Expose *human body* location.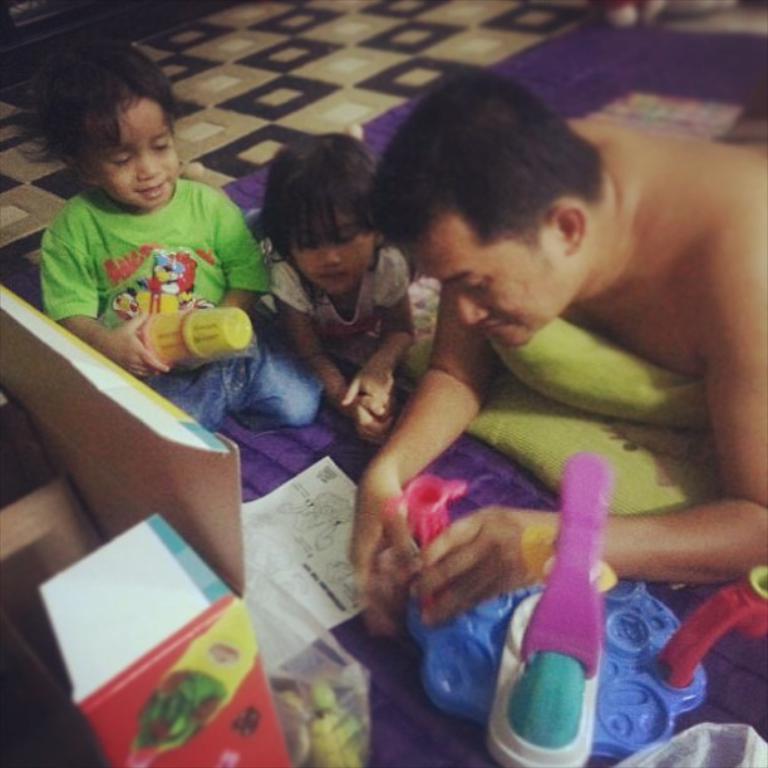
Exposed at [left=261, top=236, right=418, bottom=438].
